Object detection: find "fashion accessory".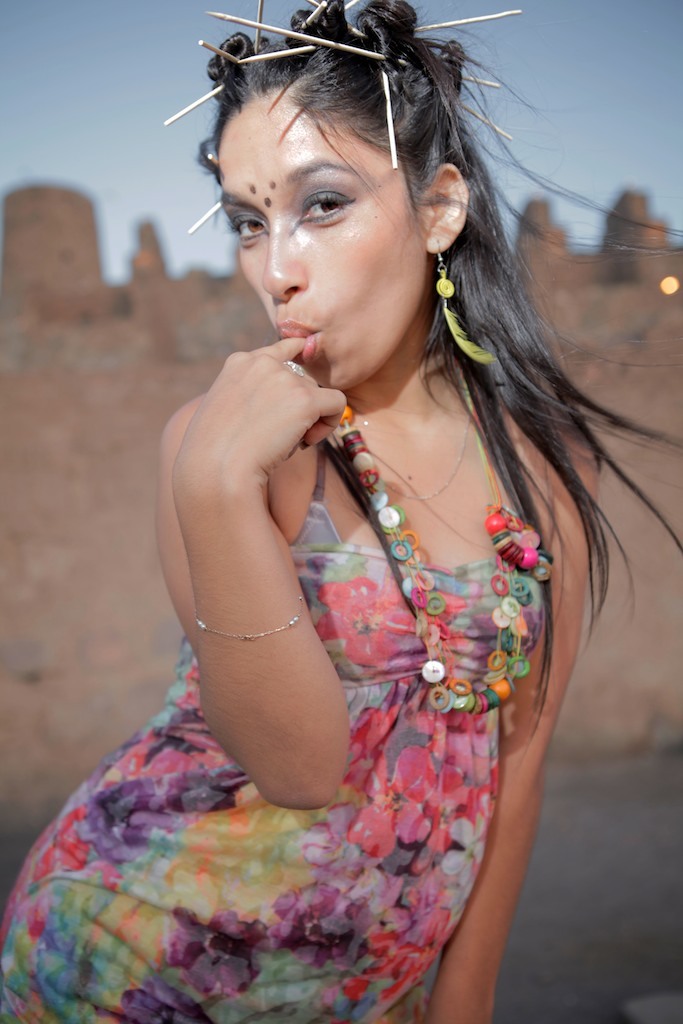
434 237 503 363.
